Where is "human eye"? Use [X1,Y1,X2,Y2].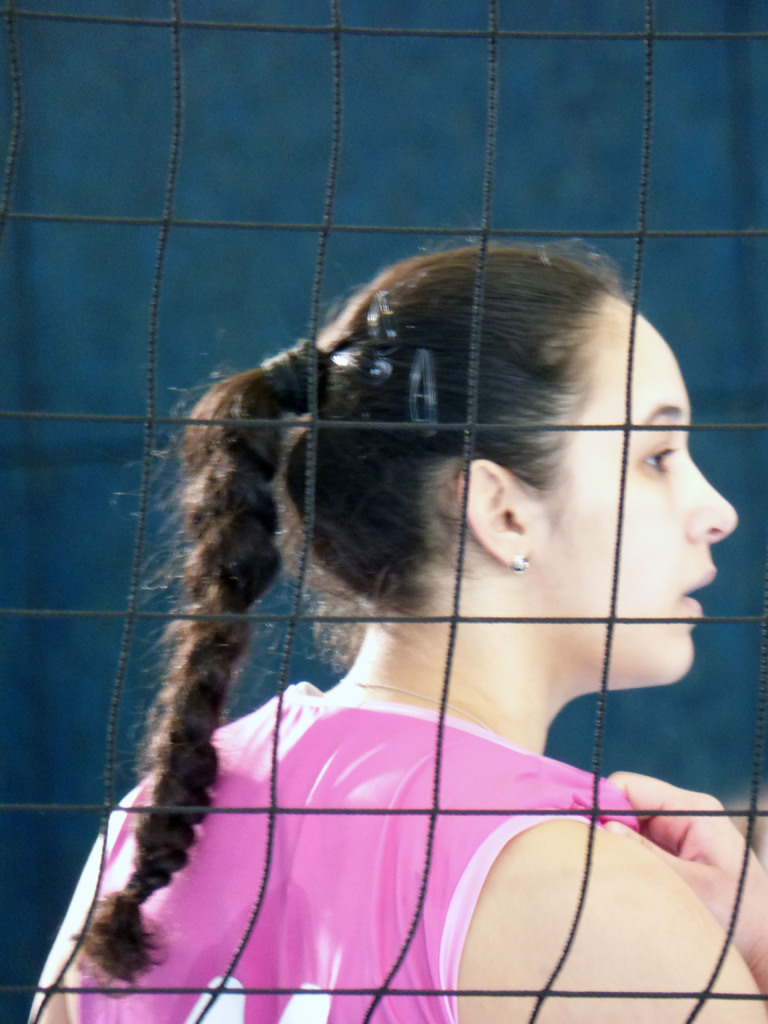
[637,434,681,486].
